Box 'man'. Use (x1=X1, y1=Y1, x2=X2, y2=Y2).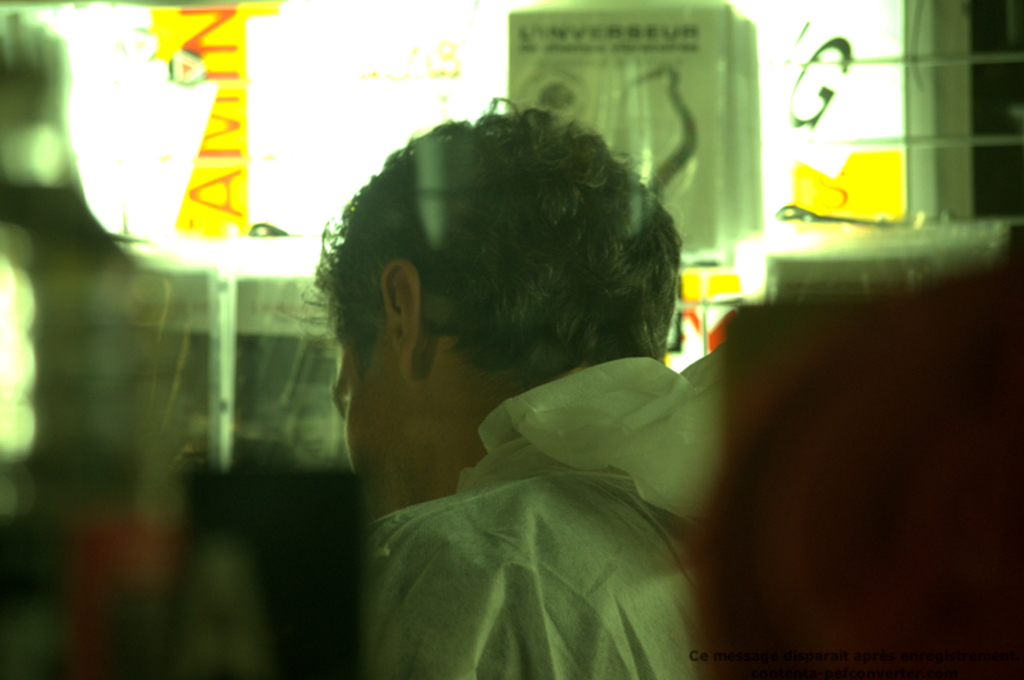
(x1=278, y1=91, x2=731, y2=679).
